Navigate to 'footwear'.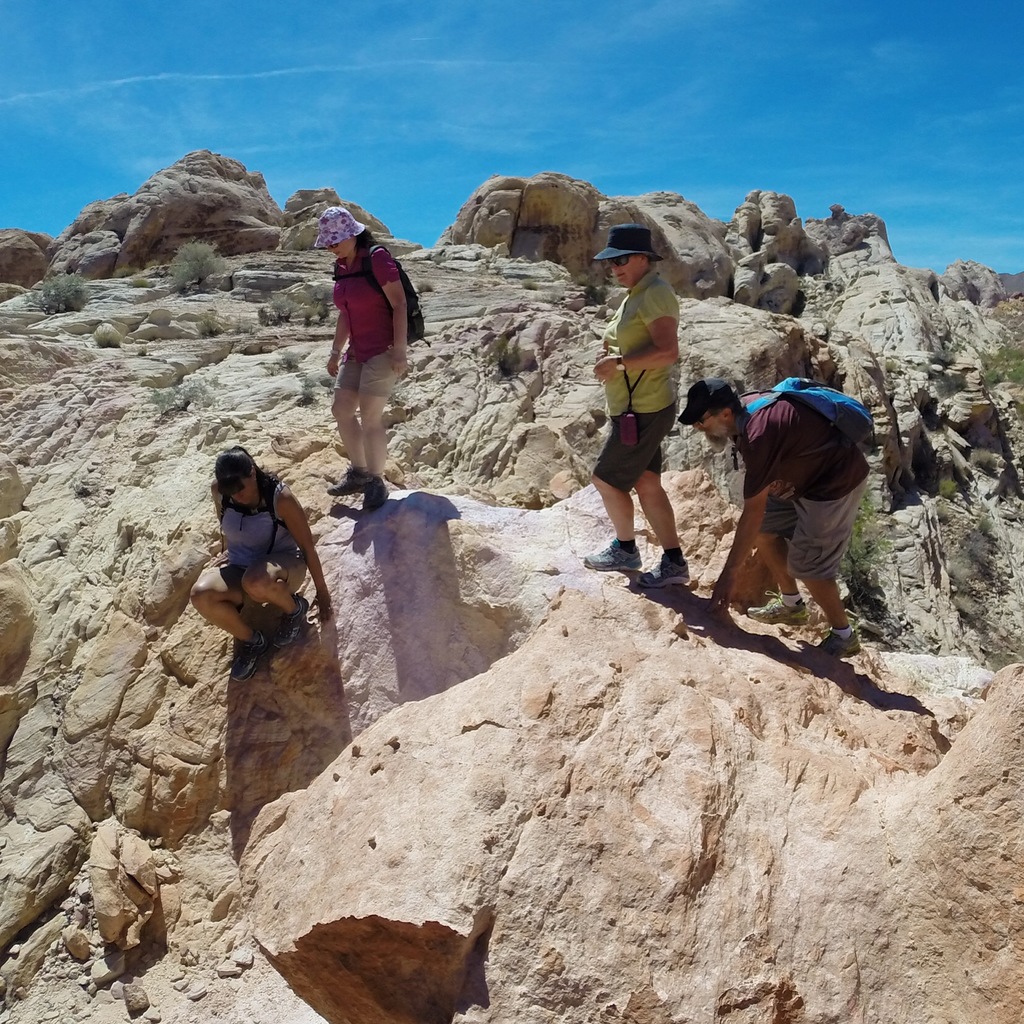
Navigation target: left=634, top=550, right=691, bottom=588.
